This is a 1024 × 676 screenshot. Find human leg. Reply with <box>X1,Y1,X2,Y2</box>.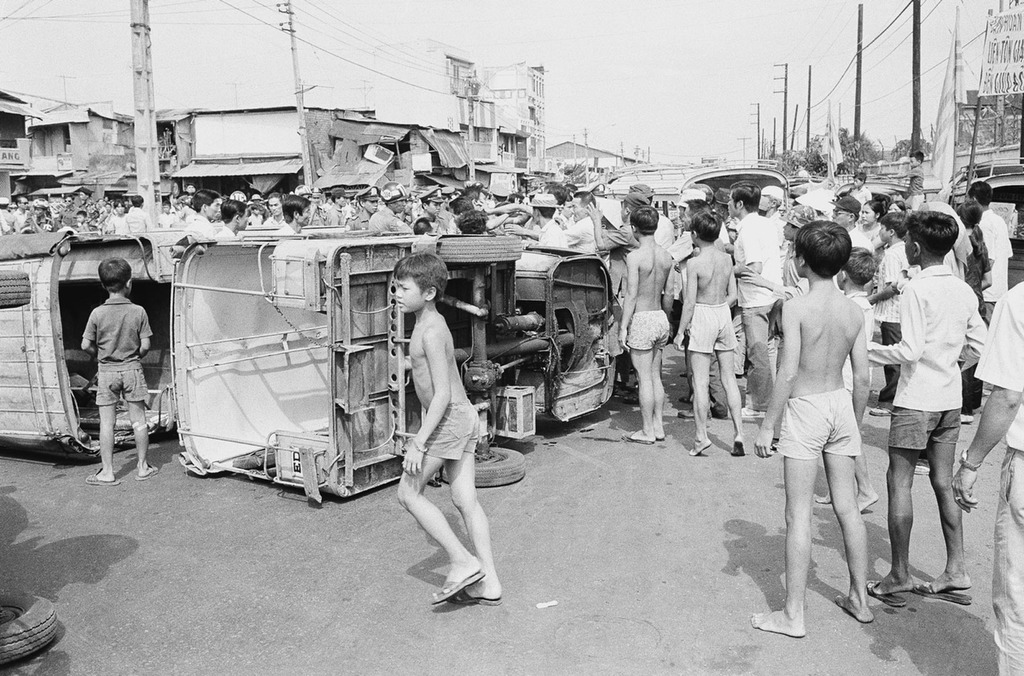
<box>870,450,909,591</box>.
